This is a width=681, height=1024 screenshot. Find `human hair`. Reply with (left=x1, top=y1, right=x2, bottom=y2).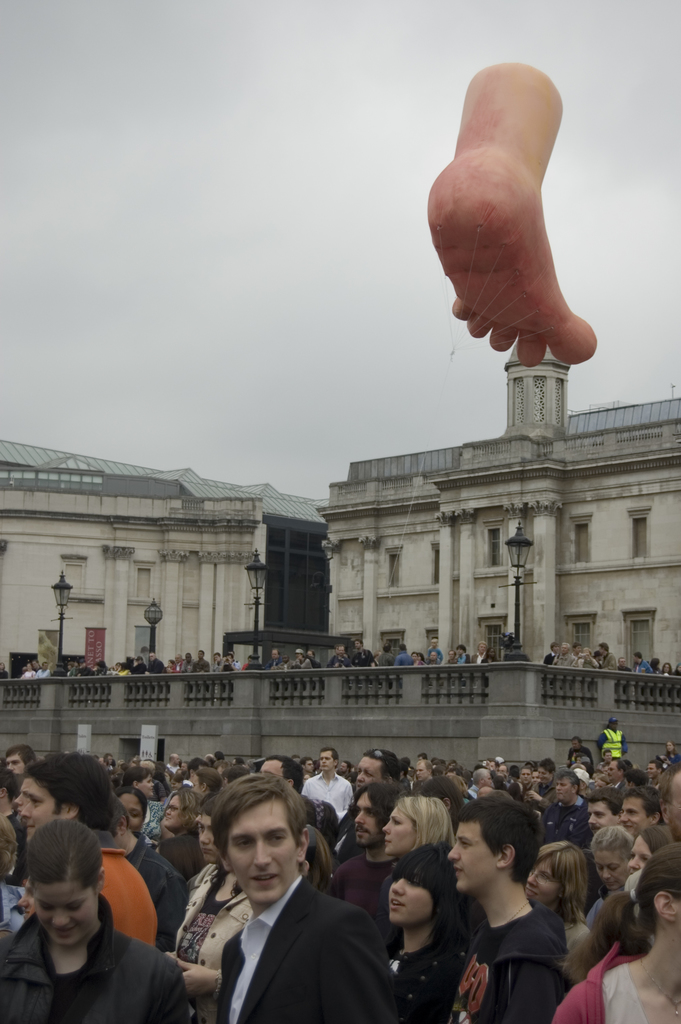
(left=22, top=811, right=108, bottom=888).
